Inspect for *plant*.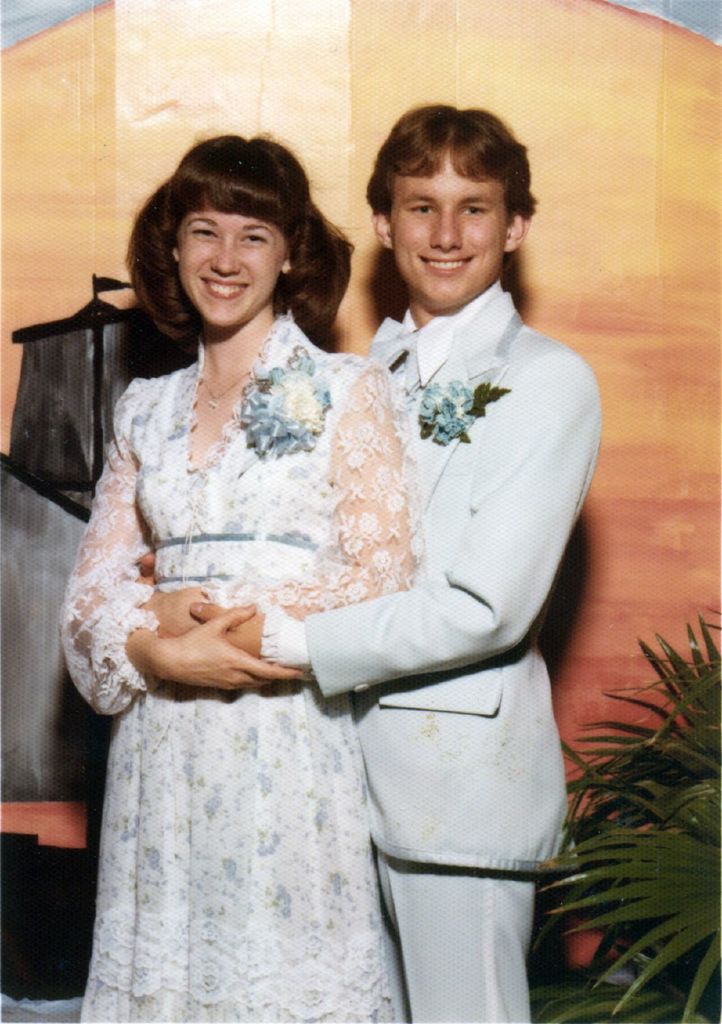
Inspection: box=[525, 608, 721, 1023].
